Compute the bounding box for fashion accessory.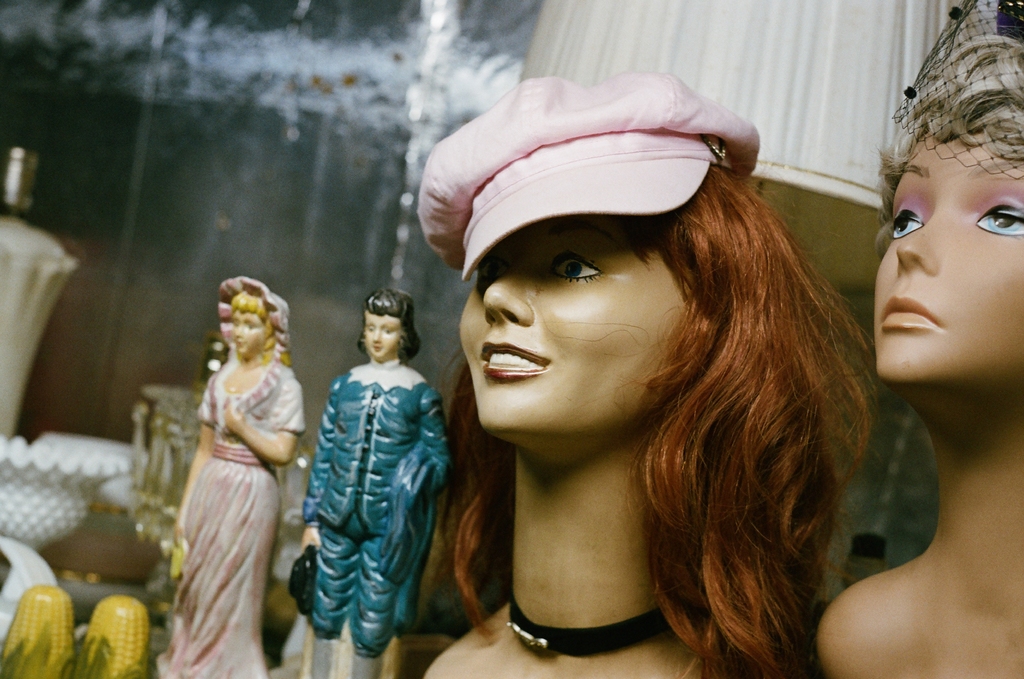
x1=500, y1=593, x2=673, y2=659.
